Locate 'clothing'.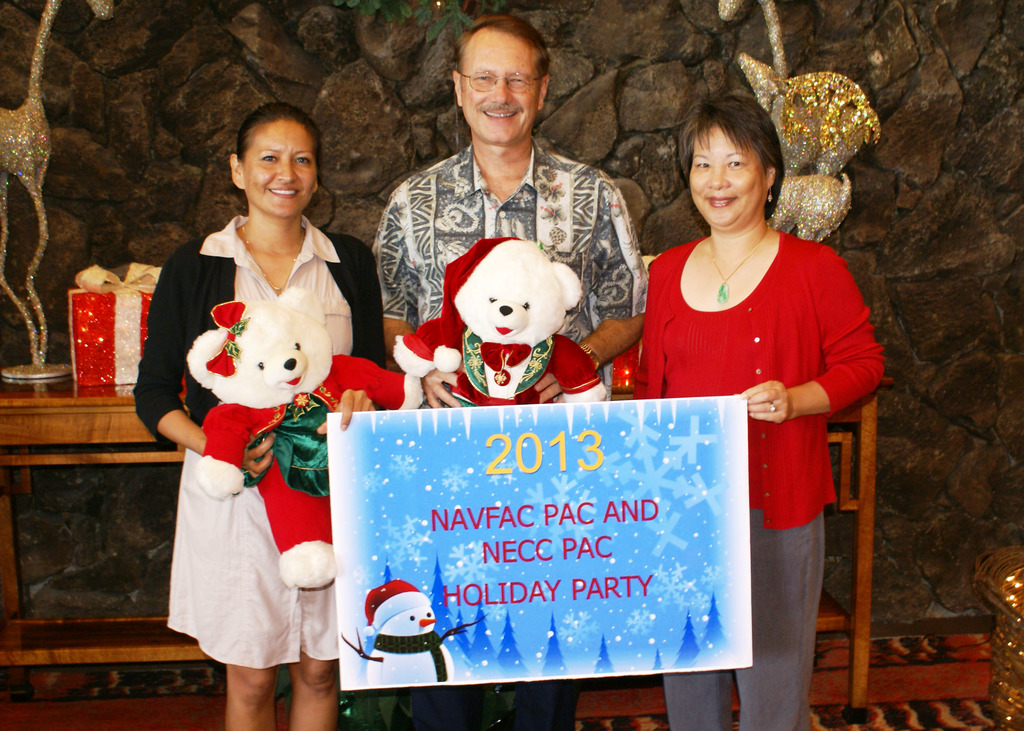
Bounding box: rect(374, 131, 647, 403).
